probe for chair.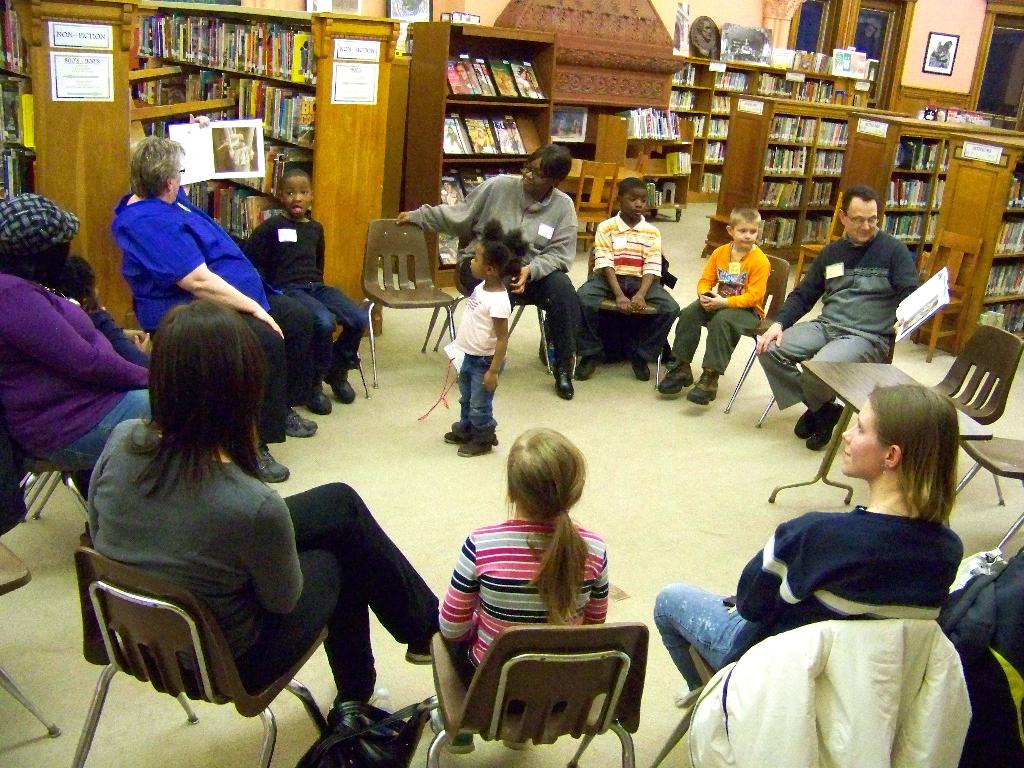
Probe result: 0:540:59:733.
